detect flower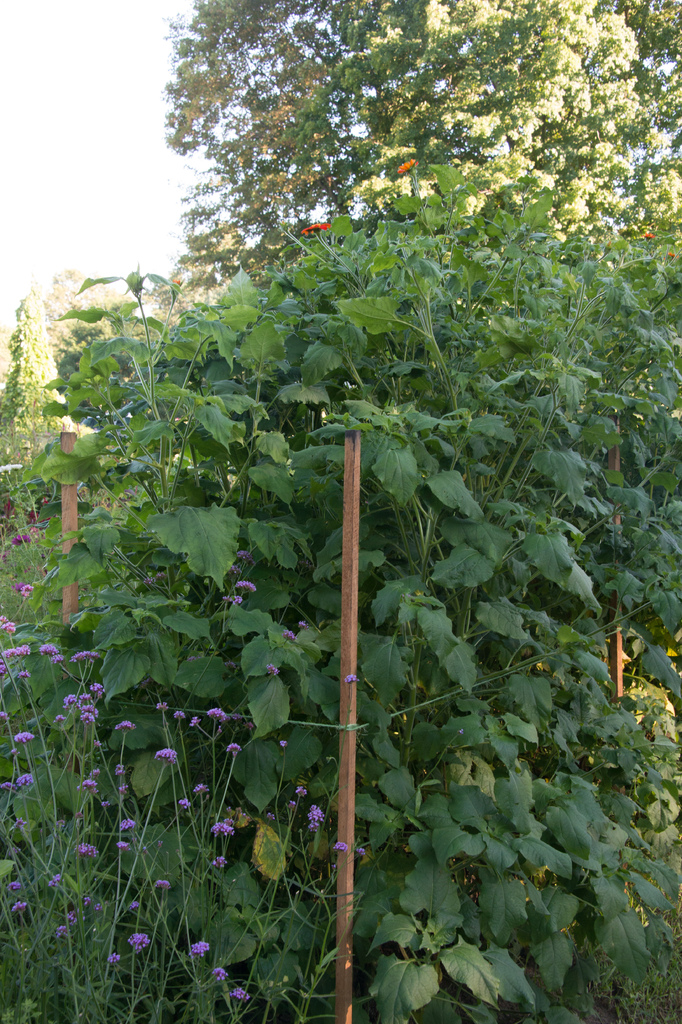
select_region(190, 717, 202, 727)
